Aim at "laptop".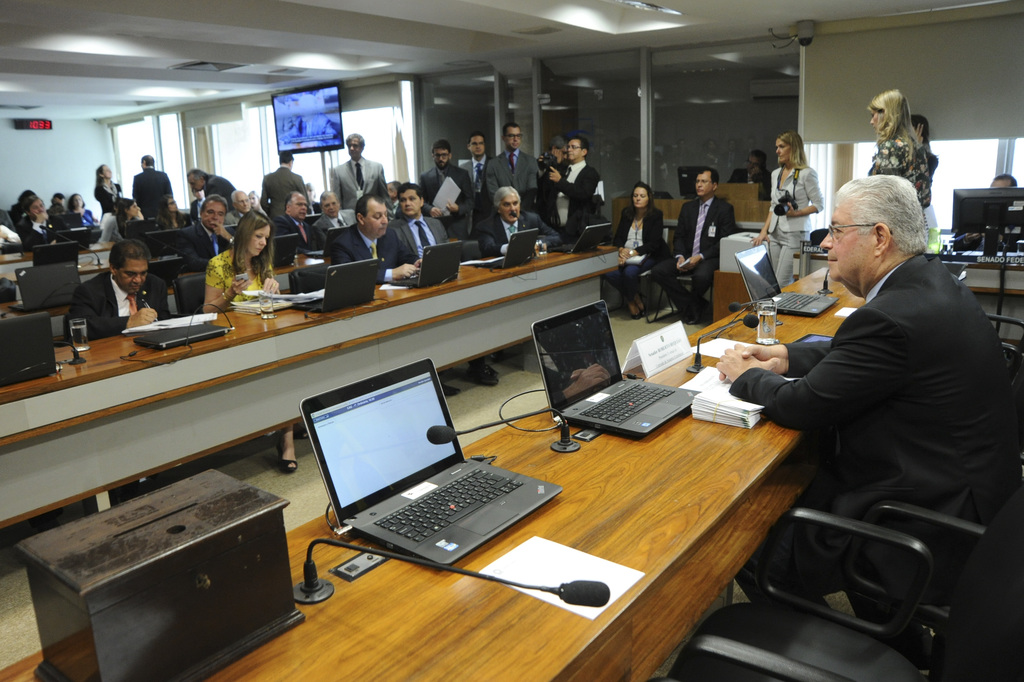
Aimed at BBox(733, 245, 840, 319).
